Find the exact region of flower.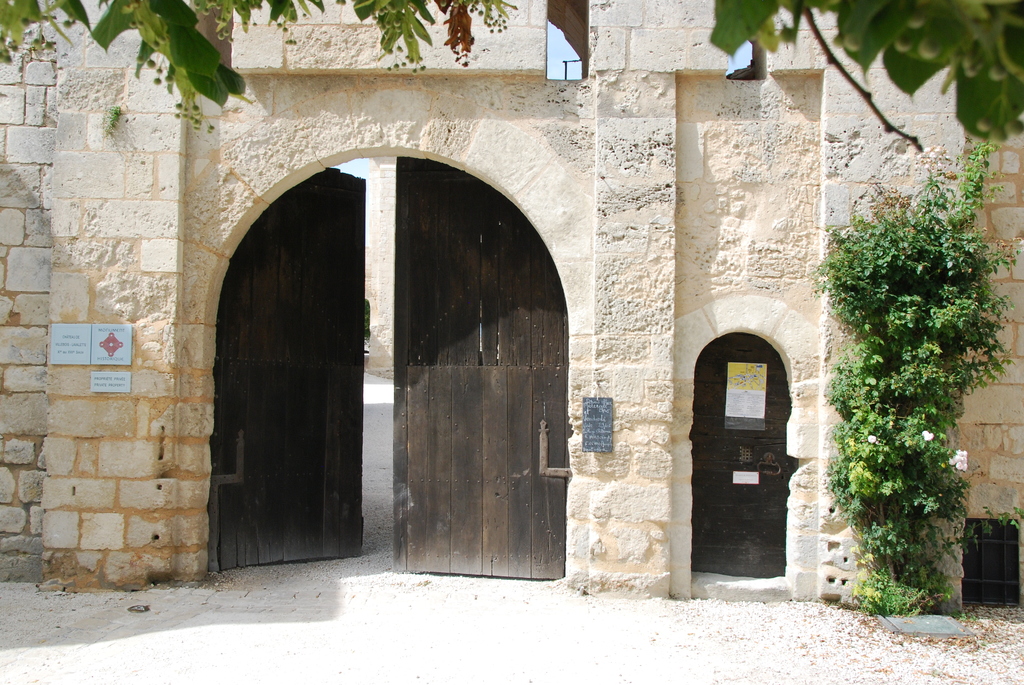
Exact region: x1=867, y1=430, x2=877, y2=448.
